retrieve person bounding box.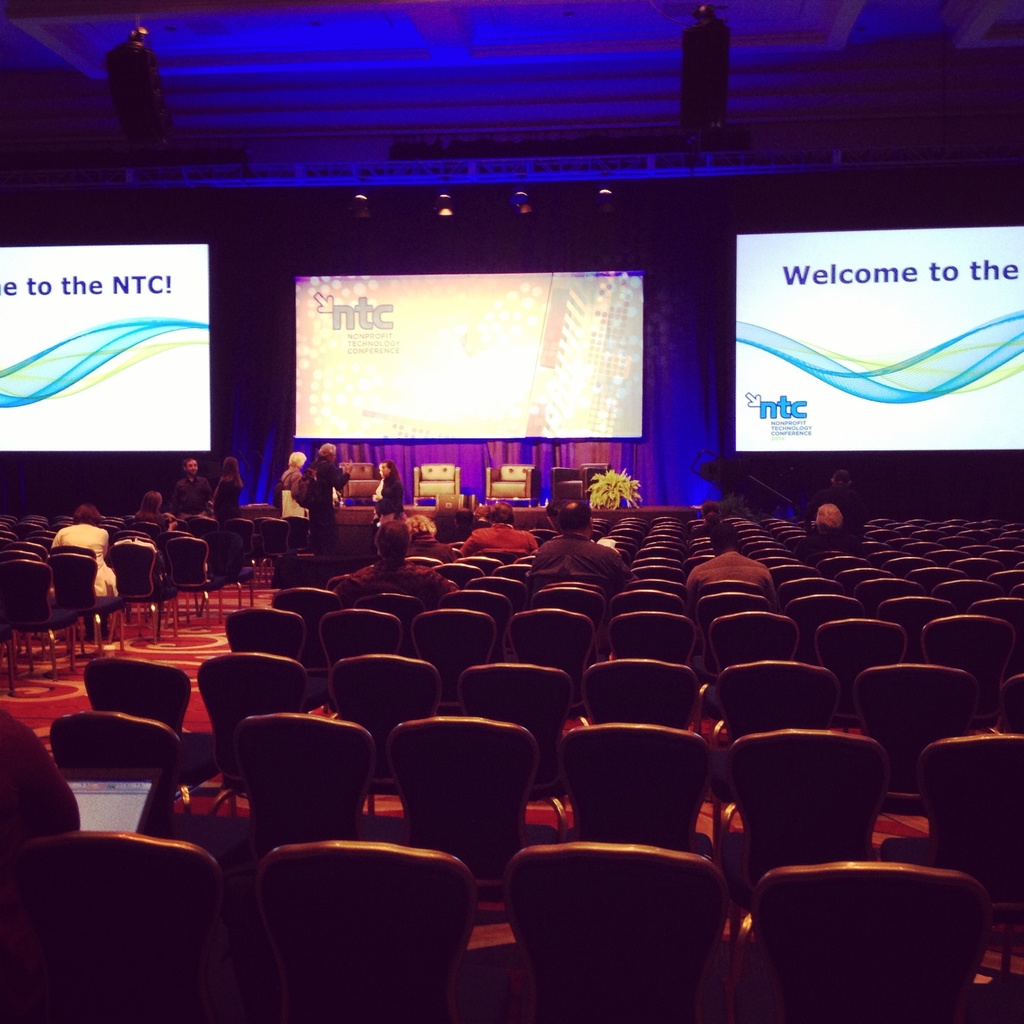
Bounding box: box(132, 490, 168, 522).
